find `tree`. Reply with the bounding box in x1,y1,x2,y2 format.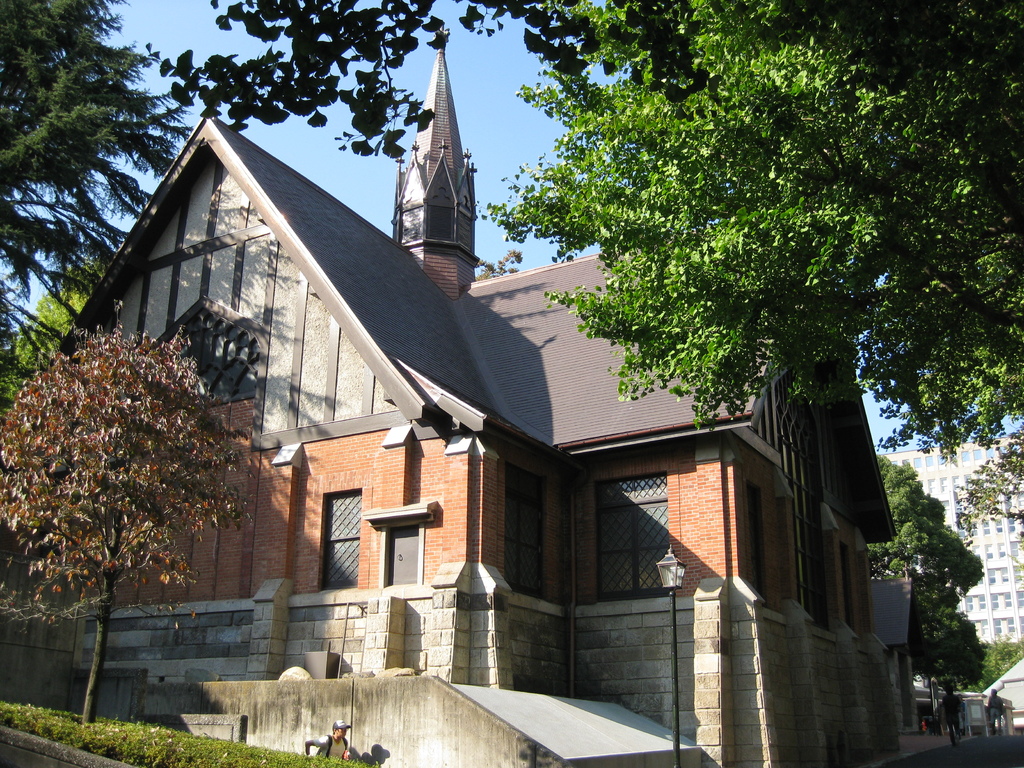
140,0,780,176.
